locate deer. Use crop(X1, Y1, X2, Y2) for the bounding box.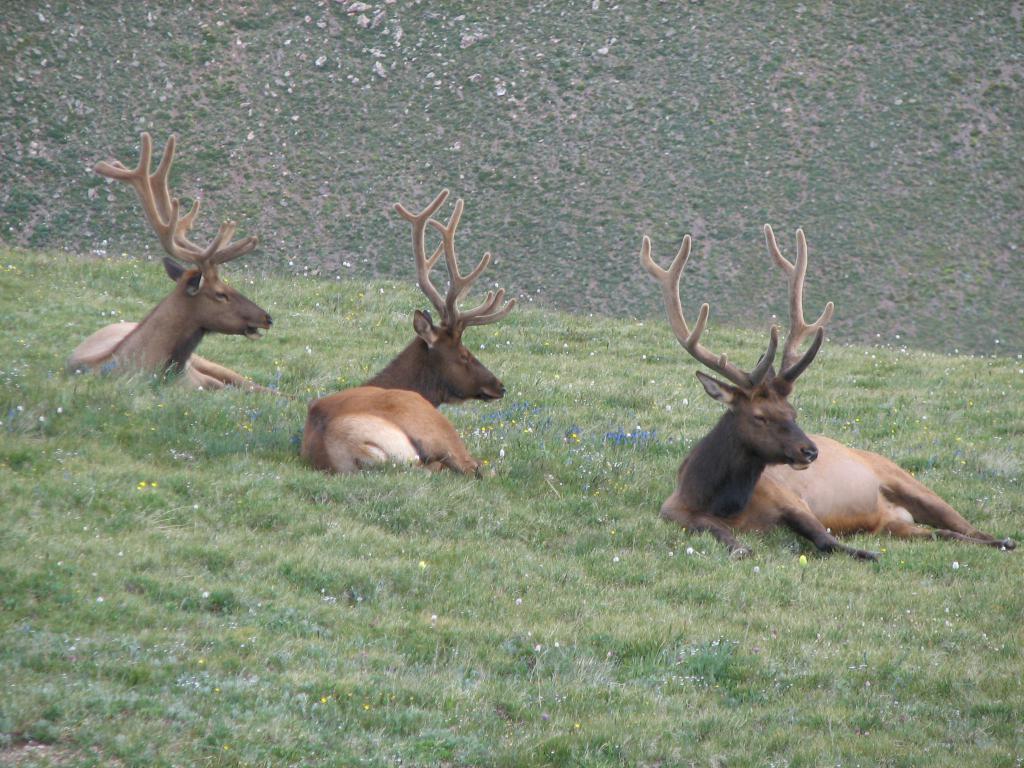
crop(60, 131, 289, 395).
